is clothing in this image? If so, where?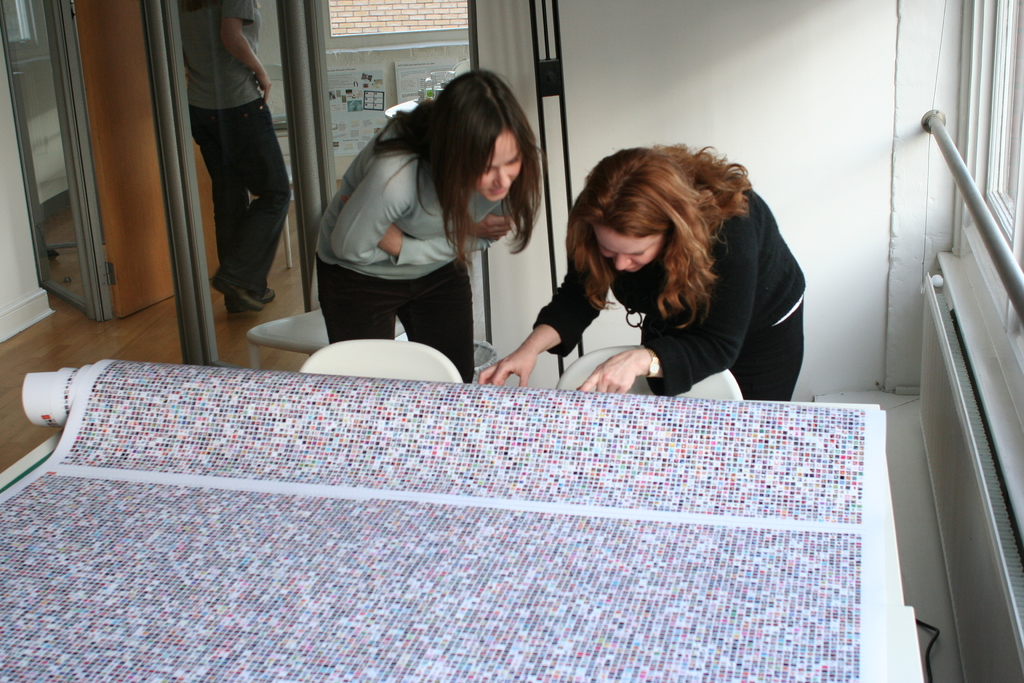
Yes, at pyautogui.locateOnScreen(170, 0, 296, 303).
